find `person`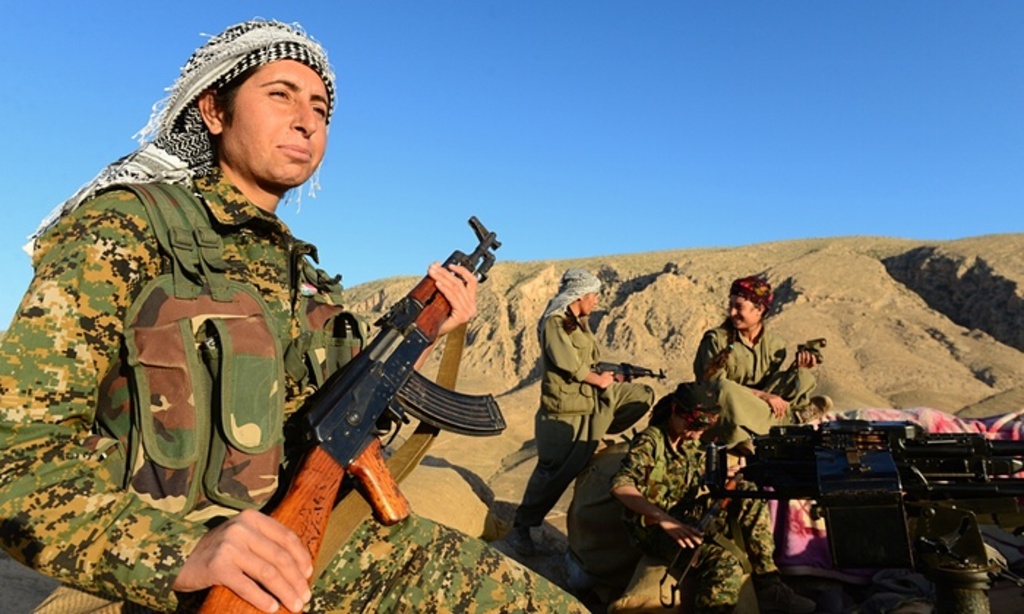
512 263 630 544
